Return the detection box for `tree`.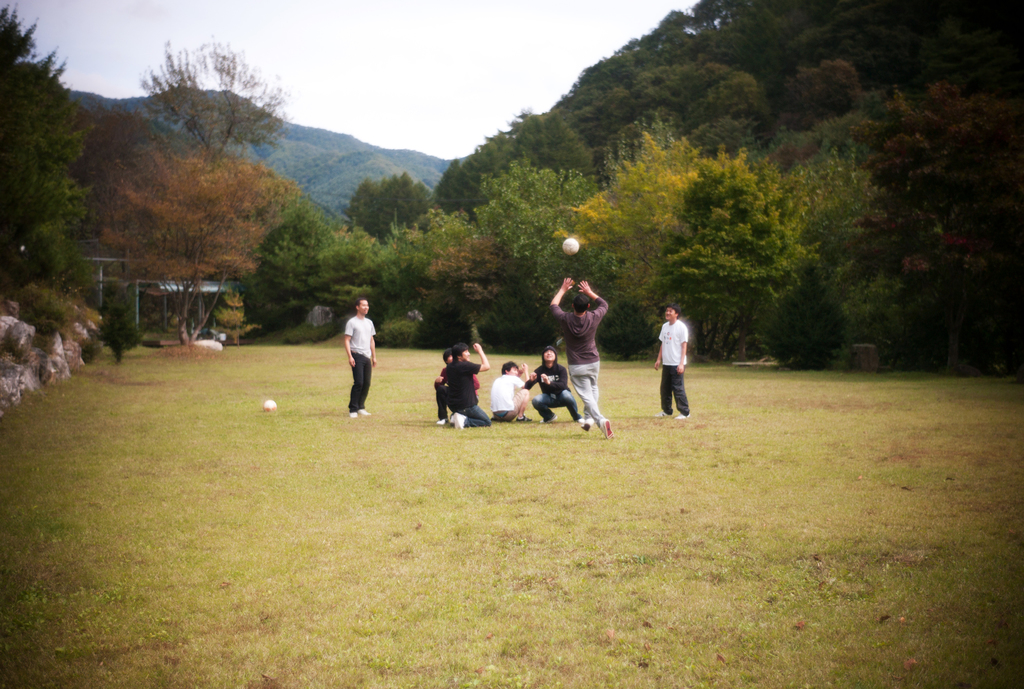
{"left": 0, "top": 0, "right": 99, "bottom": 280}.
